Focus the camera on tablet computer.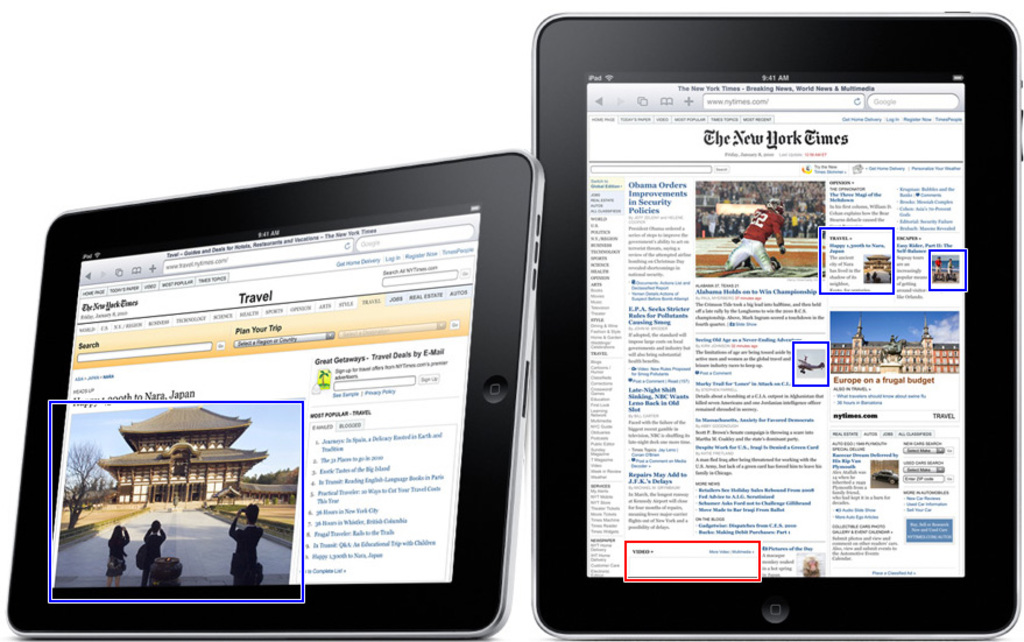
Focus region: box=[6, 147, 548, 641].
